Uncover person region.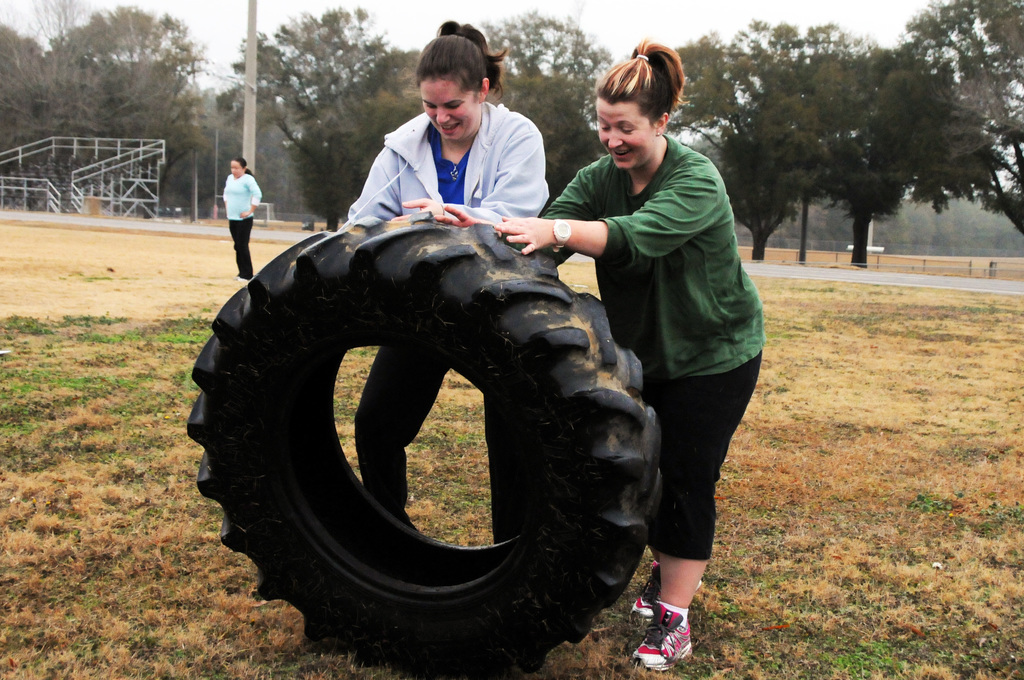
Uncovered: 218, 155, 260, 280.
